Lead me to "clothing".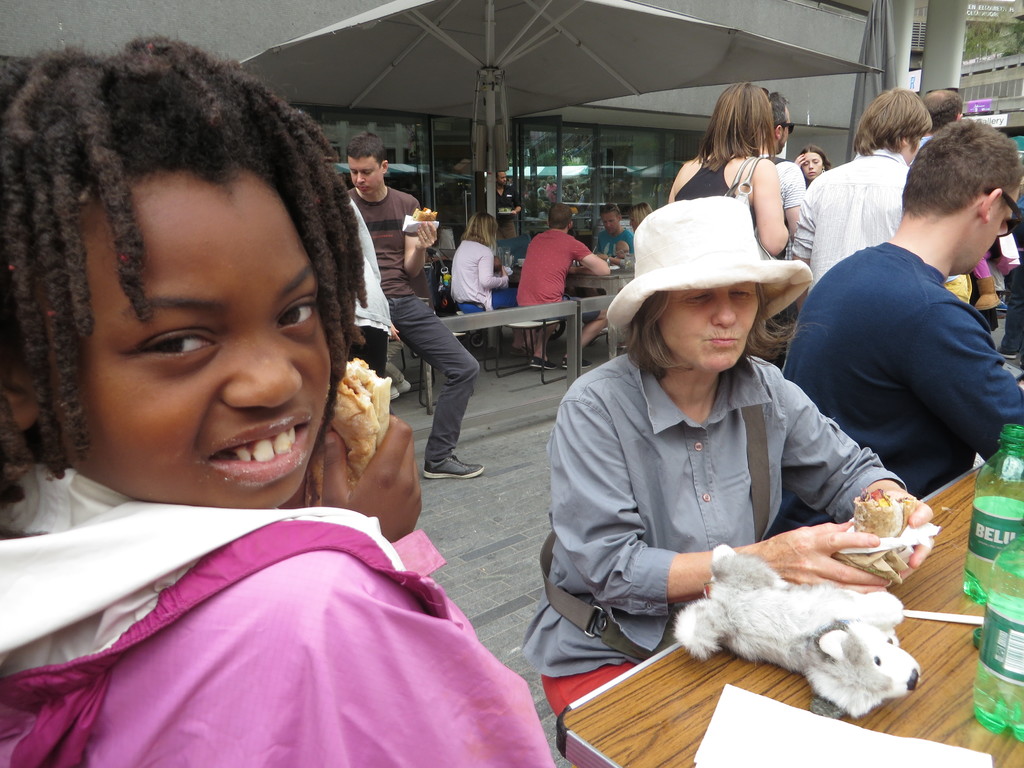
Lead to region(782, 234, 1023, 499).
